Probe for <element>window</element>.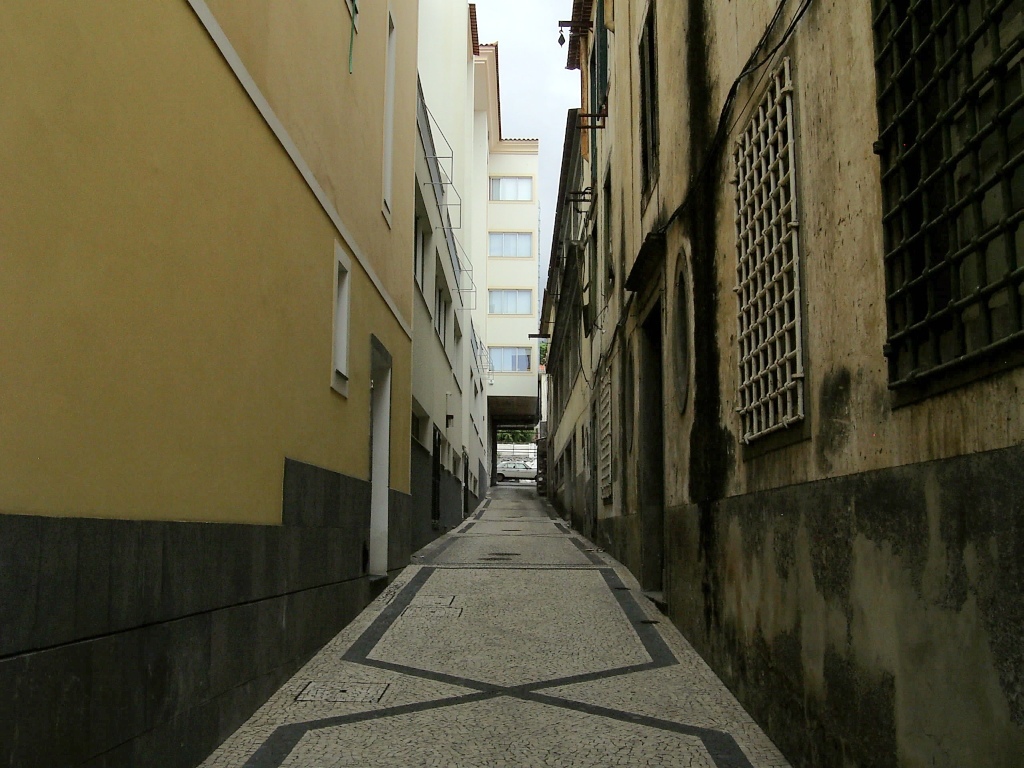
Probe result: locate(720, 51, 801, 435).
